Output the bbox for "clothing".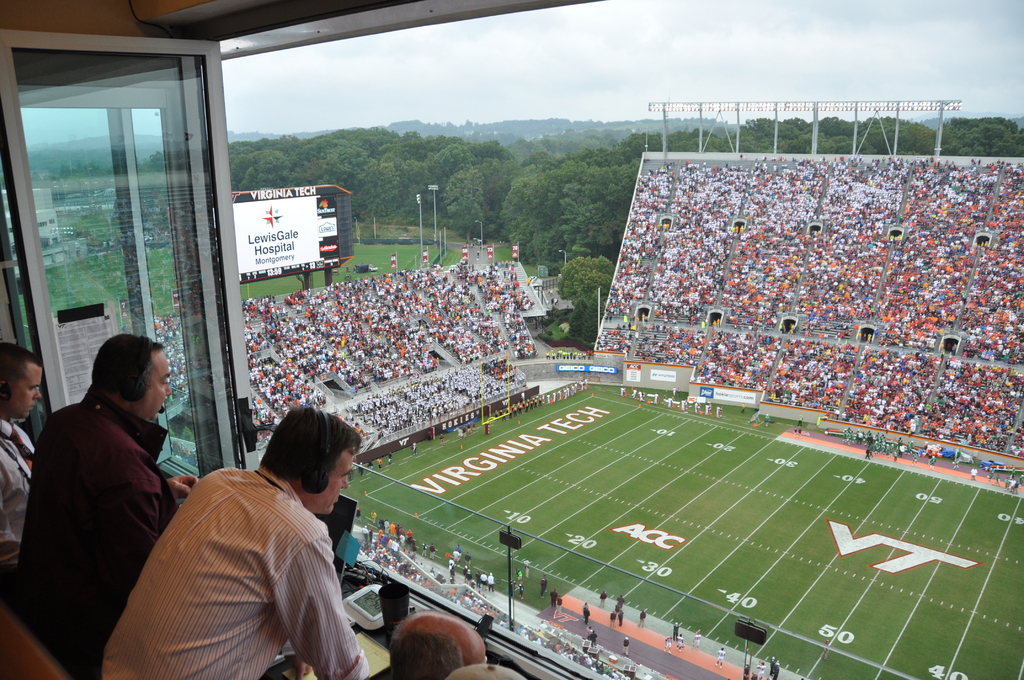
BBox(451, 553, 458, 562).
